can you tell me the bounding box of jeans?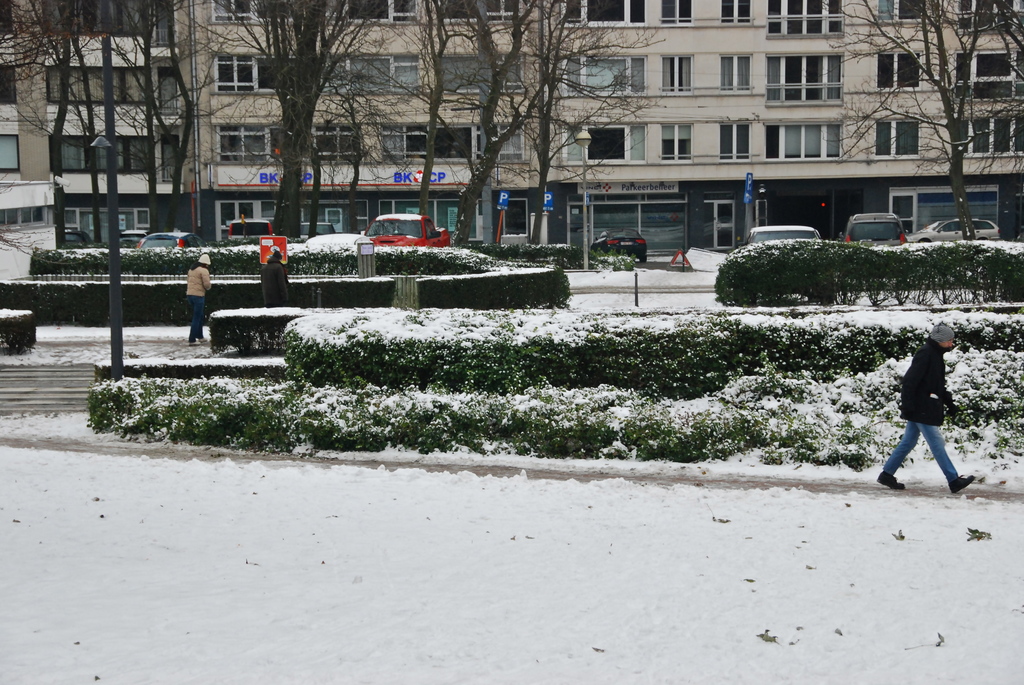
select_region(186, 294, 207, 347).
